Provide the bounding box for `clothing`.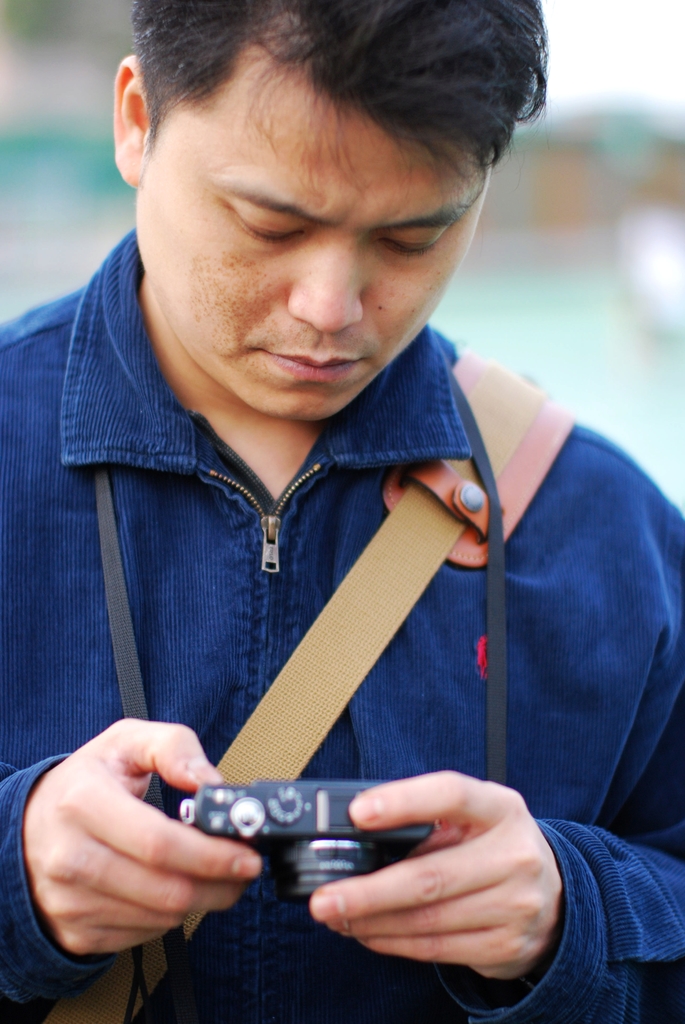
(0,223,684,1023).
